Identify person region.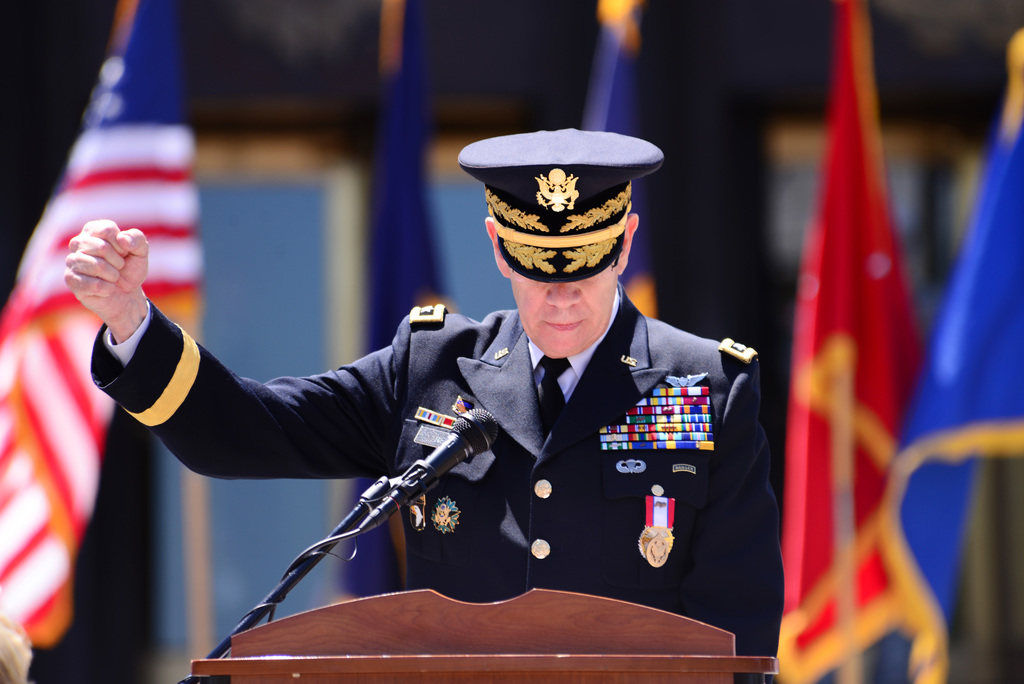
Region: bbox=[163, 138, 780, 660].
